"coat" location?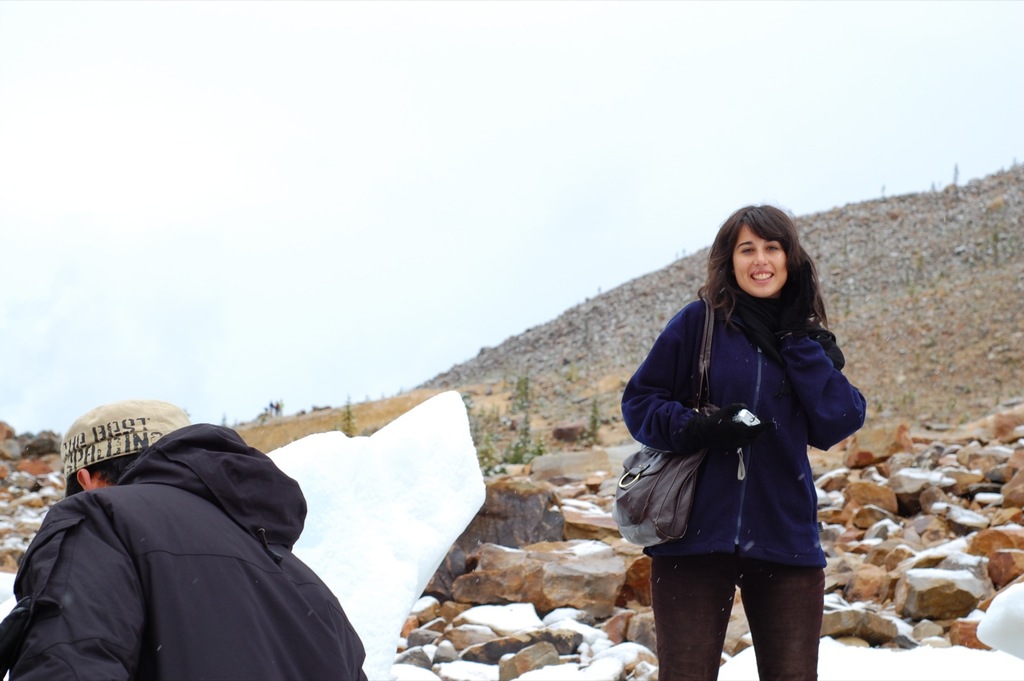
644,239,861,596
